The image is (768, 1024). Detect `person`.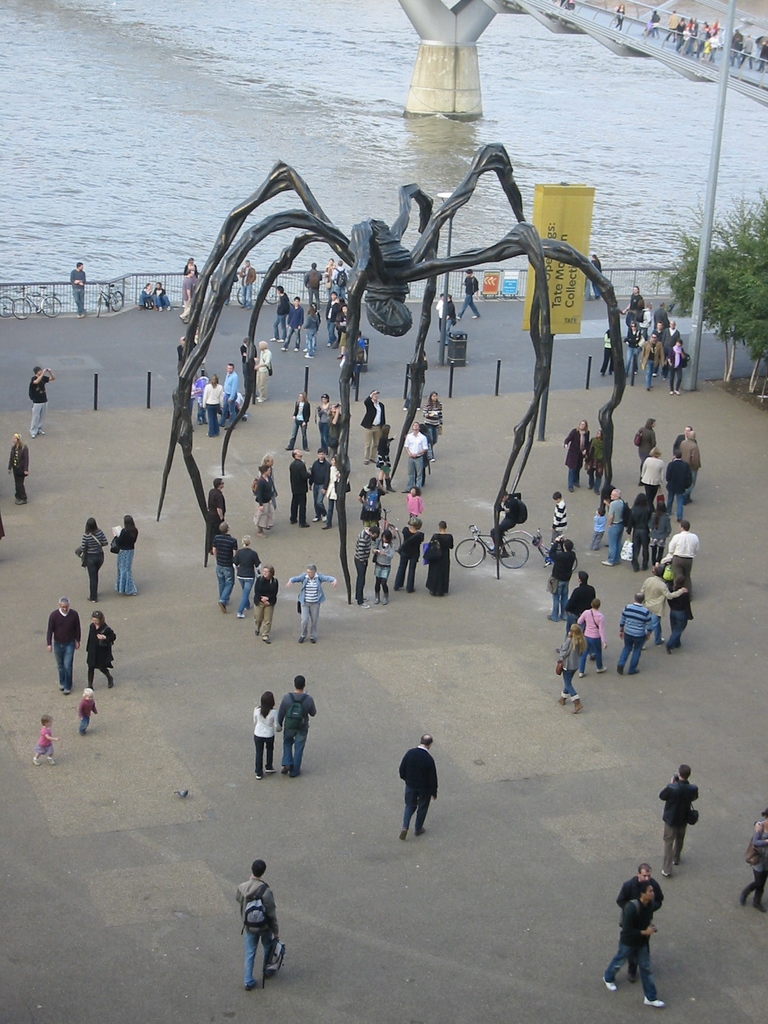
Detection: bbox=[657, 763, 699, 874].
